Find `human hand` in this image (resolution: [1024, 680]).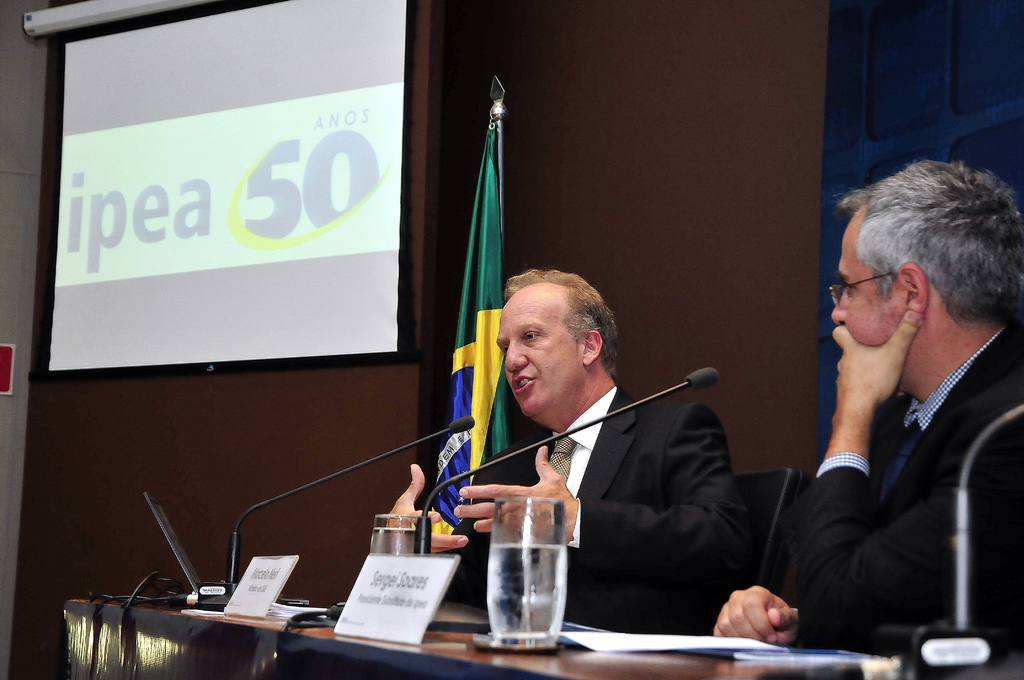
x1=831, y1=306, x2=927, y2=416.
